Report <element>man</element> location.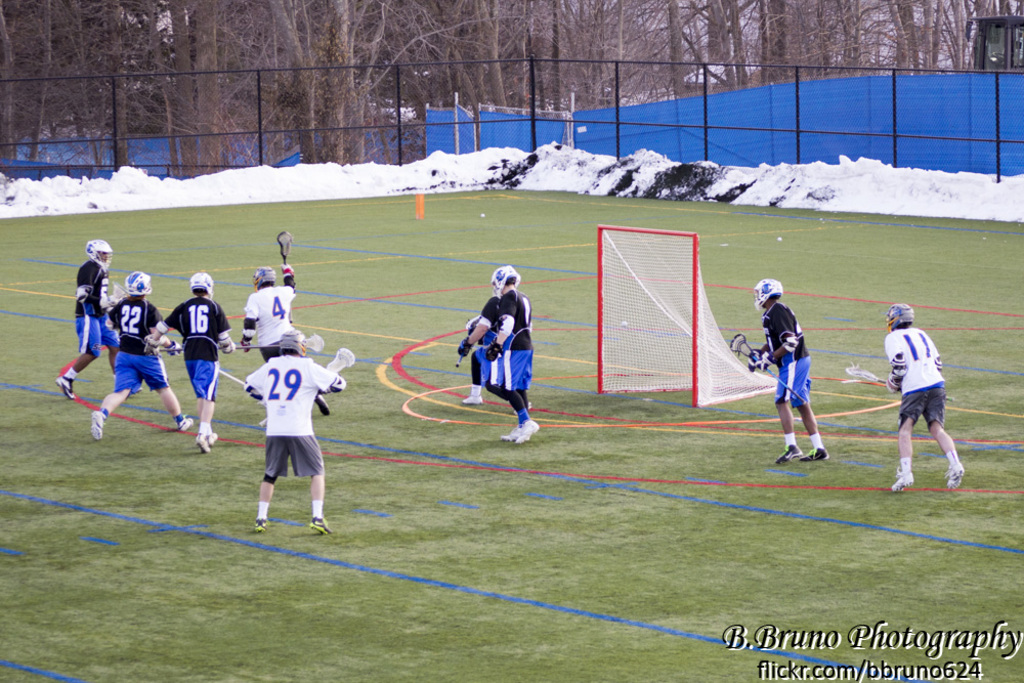
Report: left=246, top=330, right=350, bottom=536.
